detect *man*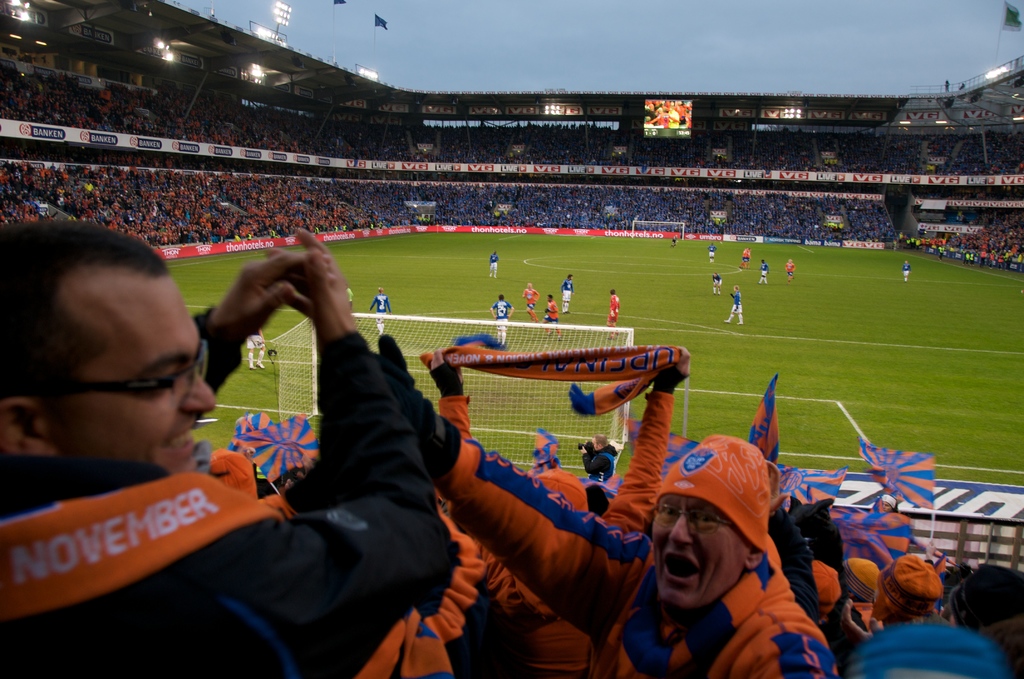
[x1=559, y1=274, x2=575, y2=313]
